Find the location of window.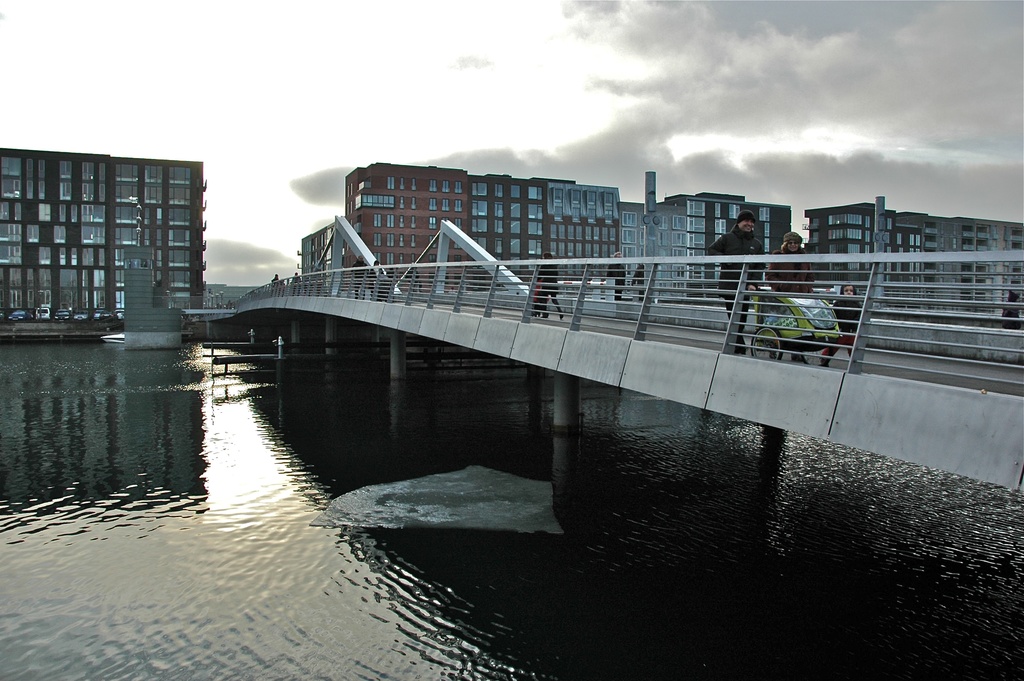
Location: (591,193,595,203).
